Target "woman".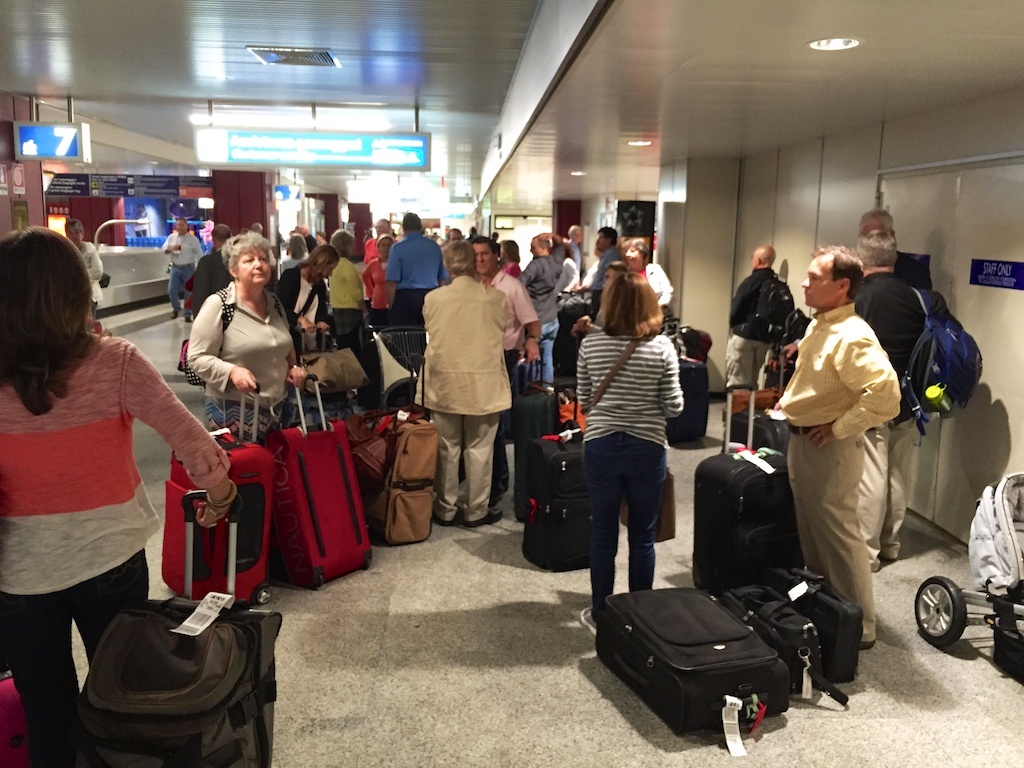
Target region: x1=363, y1=233, x2=398, y2=324.
